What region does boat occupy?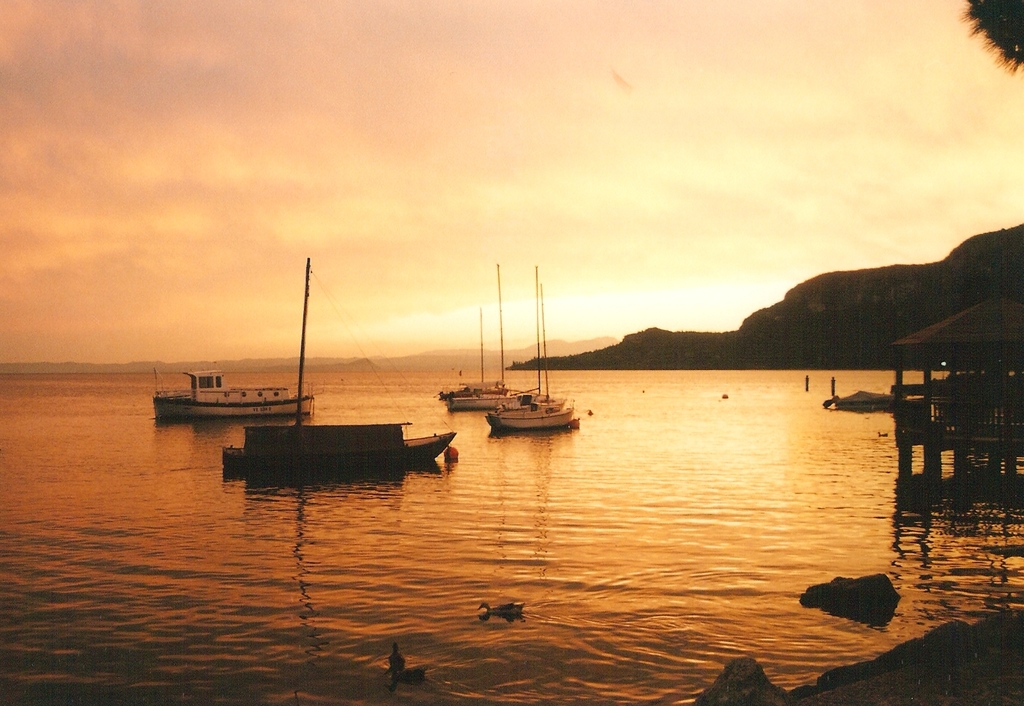
bbox(475, 260, 589, 432).
